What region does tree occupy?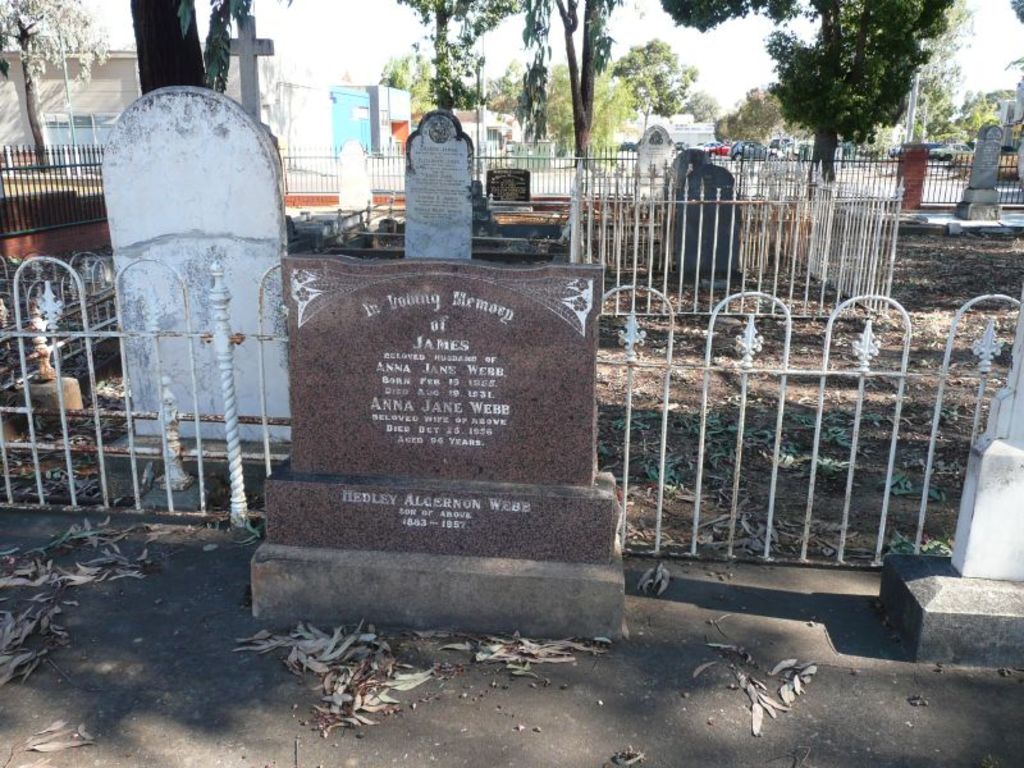
(left=904, top=6, right=980, bottom=177).
